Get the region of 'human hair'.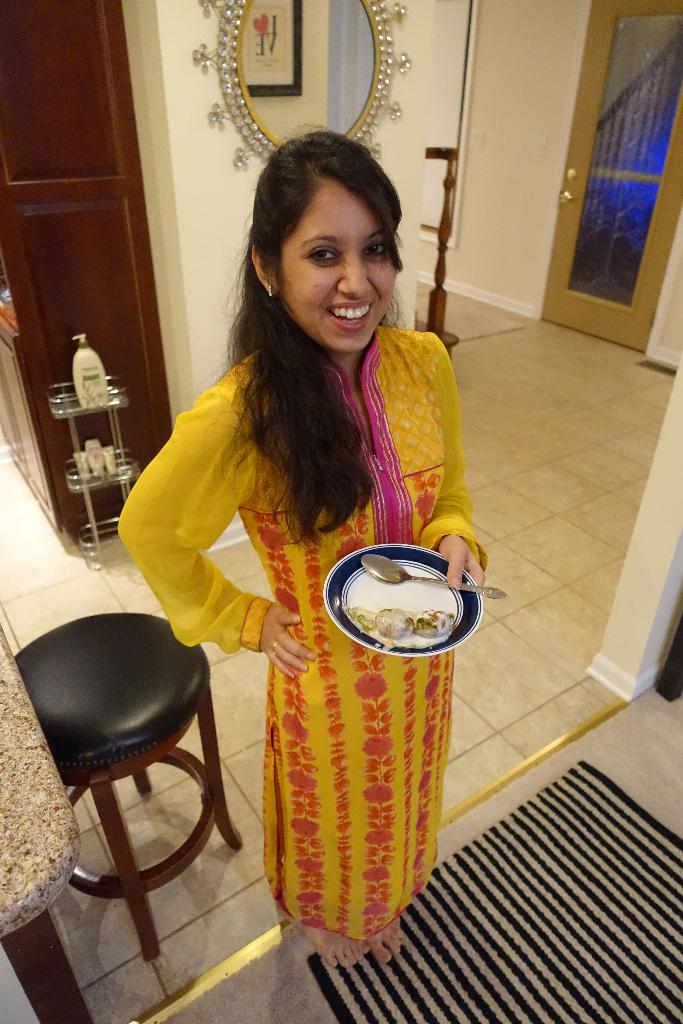
x1=172 y1=134 x2=422 y2=564.
